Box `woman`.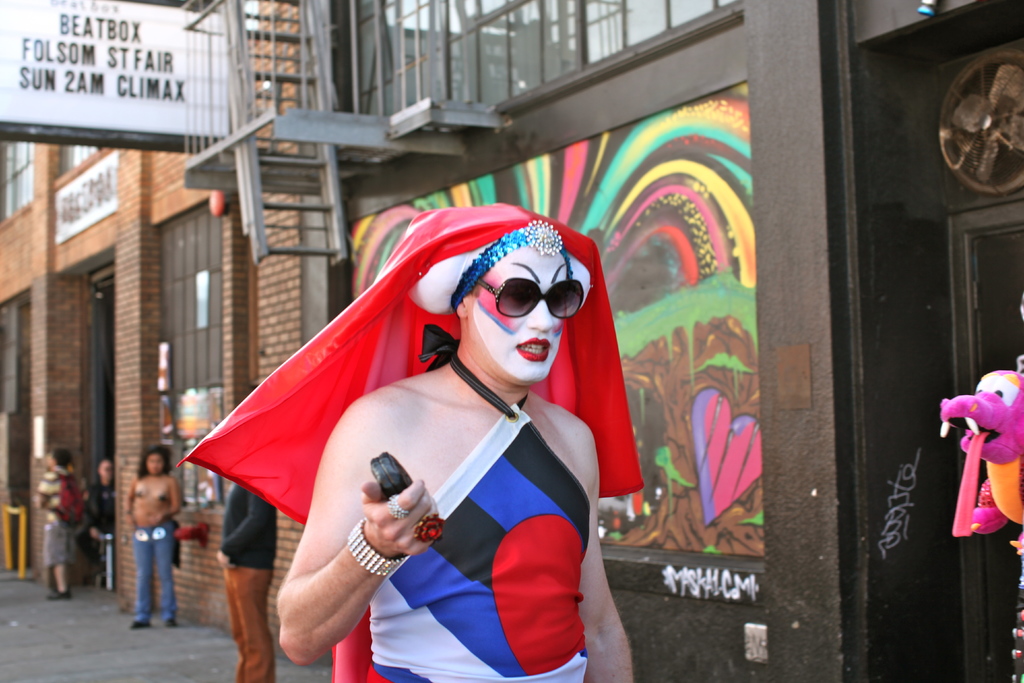
bbox=[293, 205, 637, 661].
